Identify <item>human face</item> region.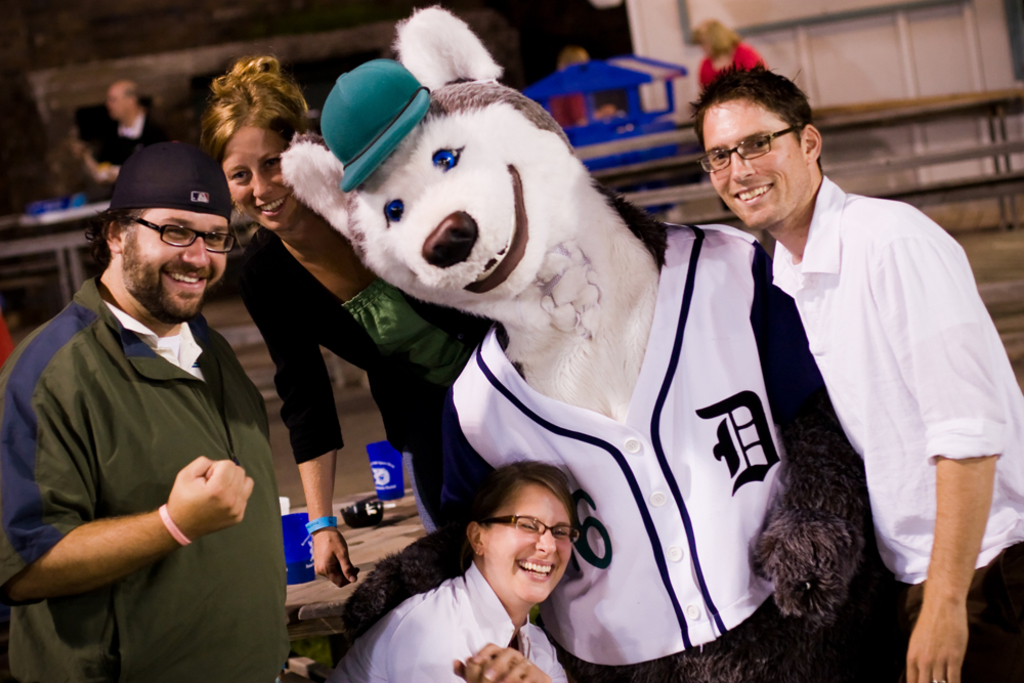
Region: box(221, 123, 300, 230).
